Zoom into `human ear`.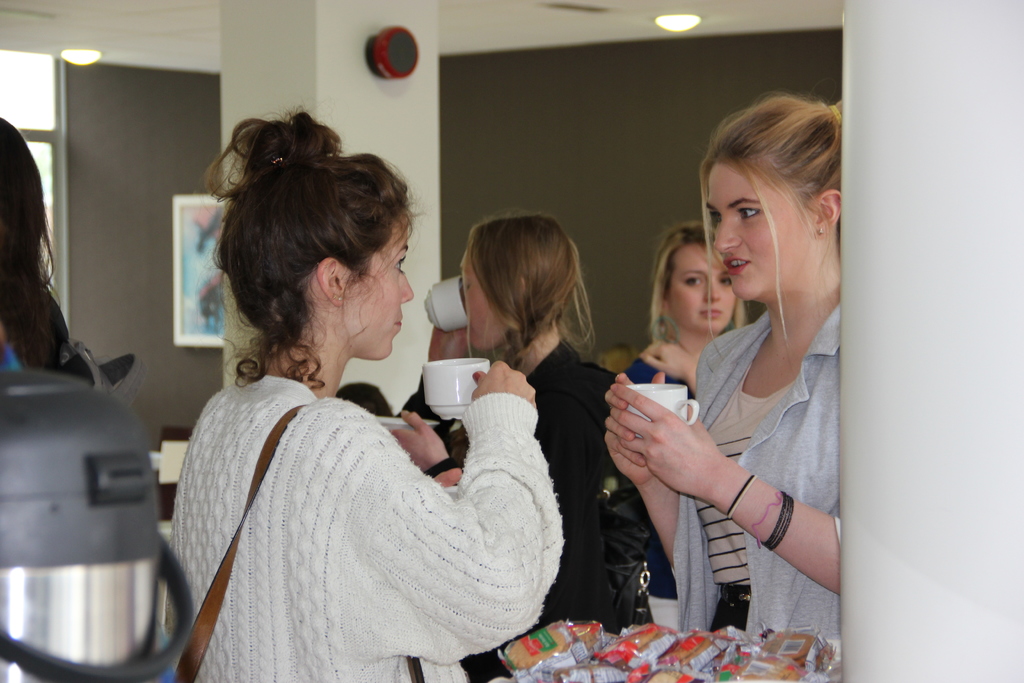
Zoom target: locate(517, 273, 531, 304).
